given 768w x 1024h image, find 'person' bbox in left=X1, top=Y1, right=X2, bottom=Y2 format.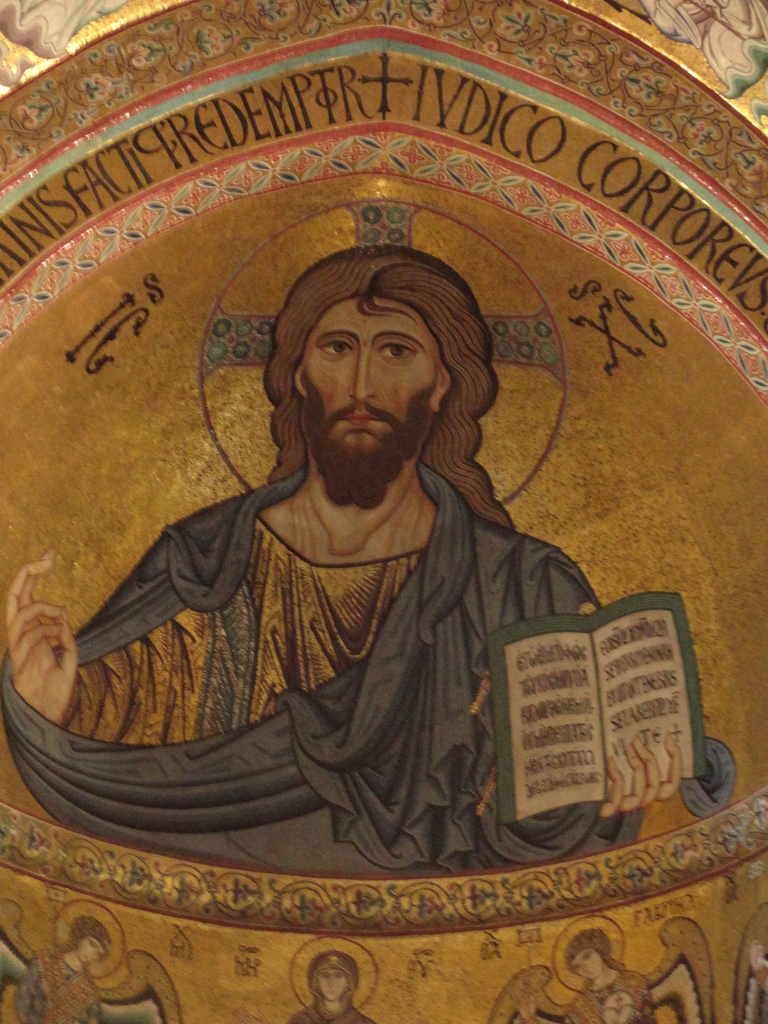
left=283, top=953, right=378, bottom=1023.
